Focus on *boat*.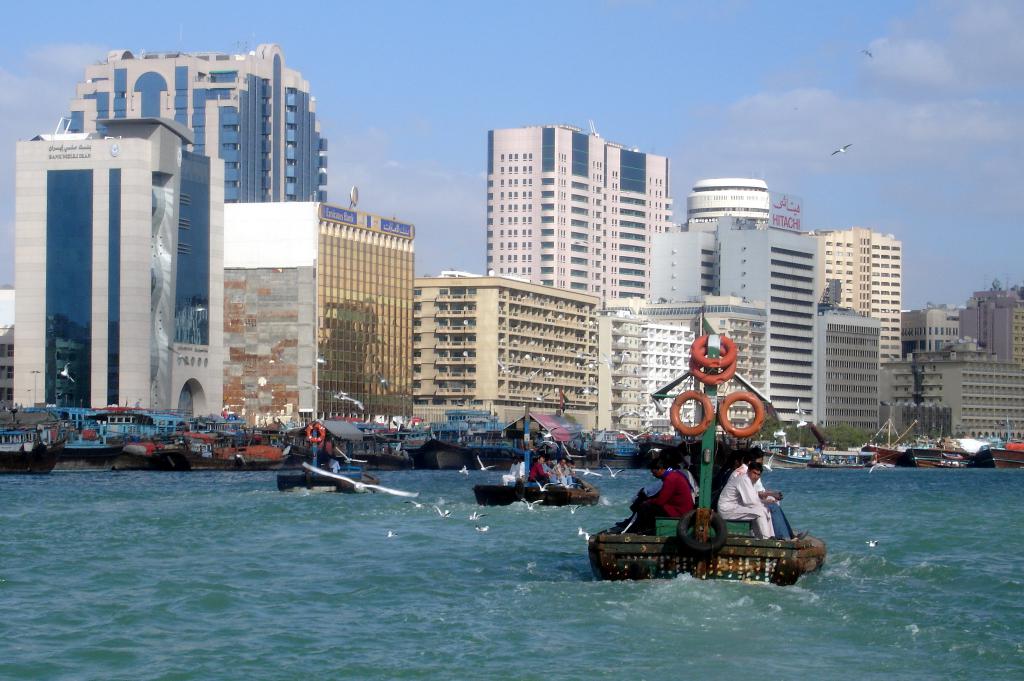
Focused at [x1=584, y1=326, x2=828, y2=585].
